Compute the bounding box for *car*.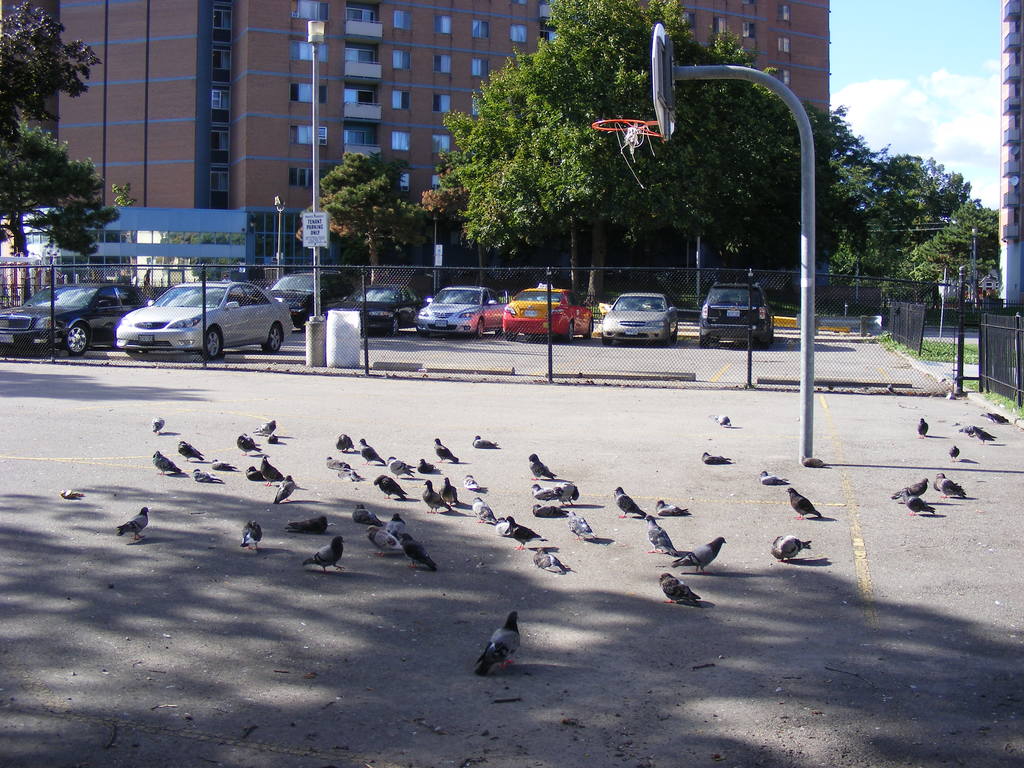
detection(417, 280, 503, 338).
